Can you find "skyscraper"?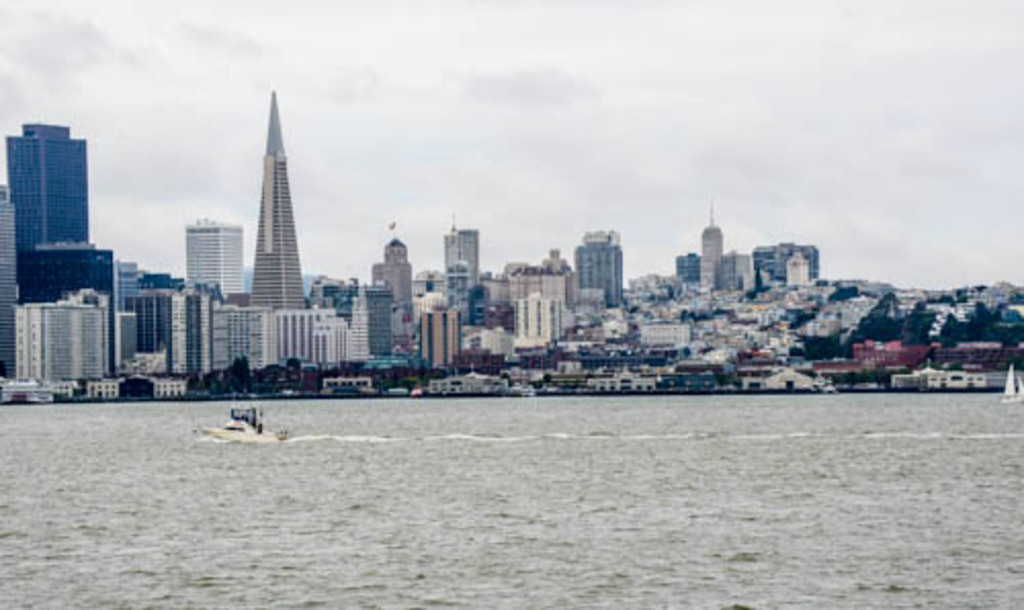
Yes, bounding box: box=[8, 121, 111, 379].
